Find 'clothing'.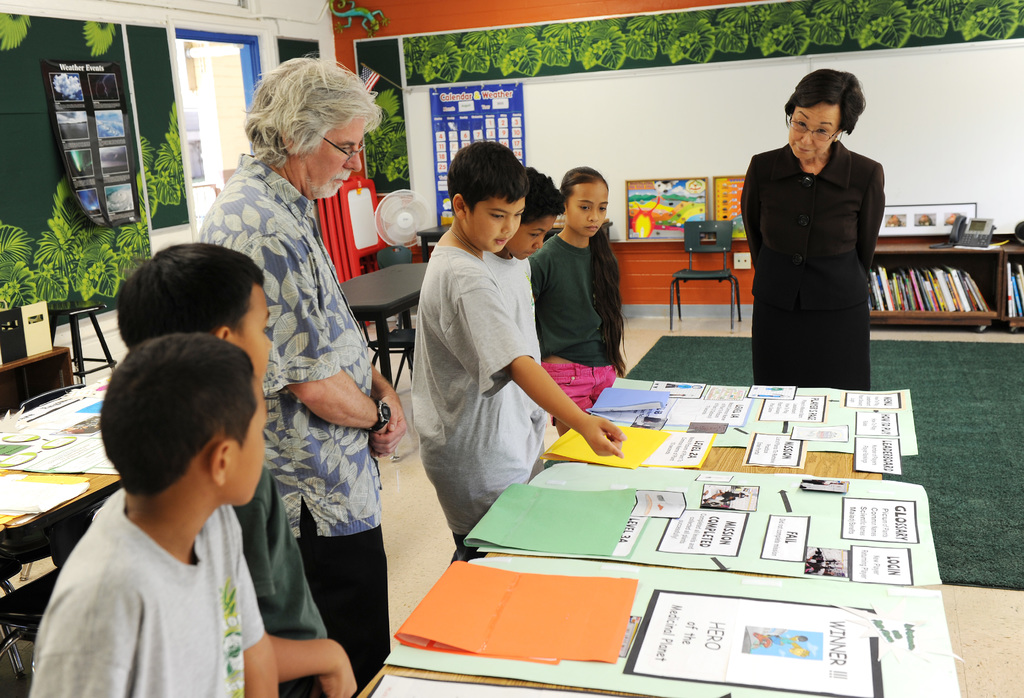
{"left": 409, "top": 238, "right": 551, "bottom": 562}.
